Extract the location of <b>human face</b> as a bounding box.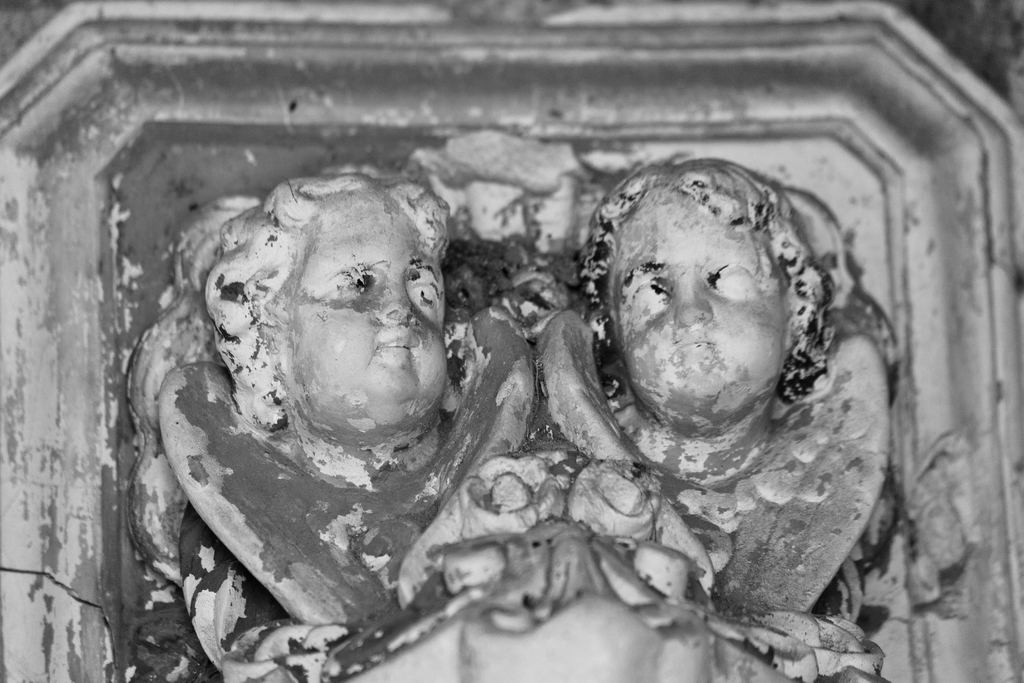
box(272, 191, 448, 443).
